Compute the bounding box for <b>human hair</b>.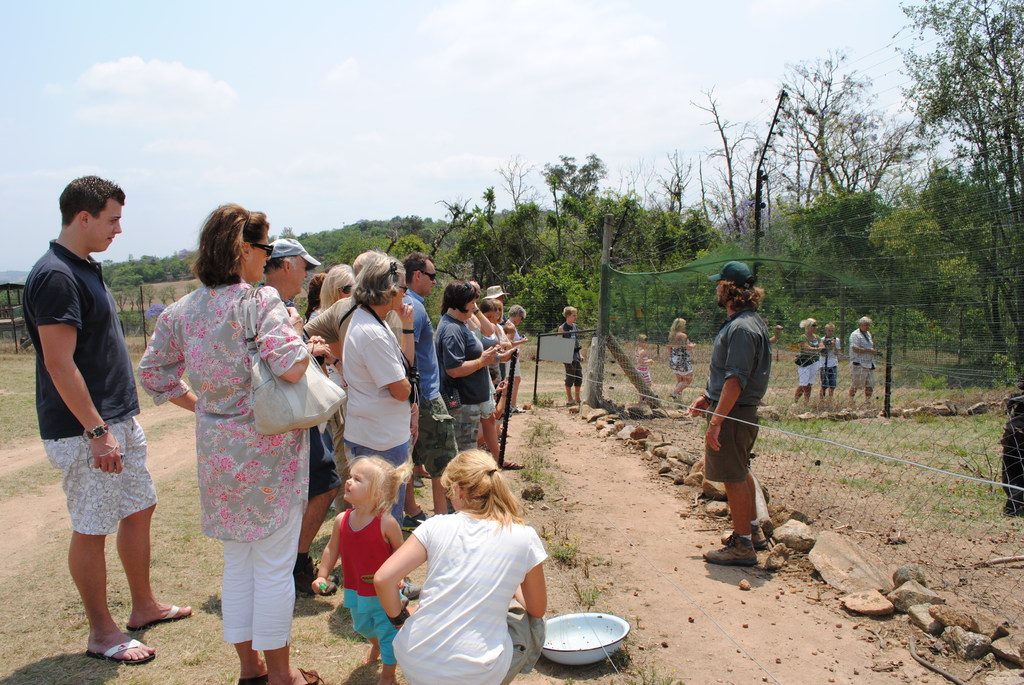
<box>800,316,812,334</box>.
